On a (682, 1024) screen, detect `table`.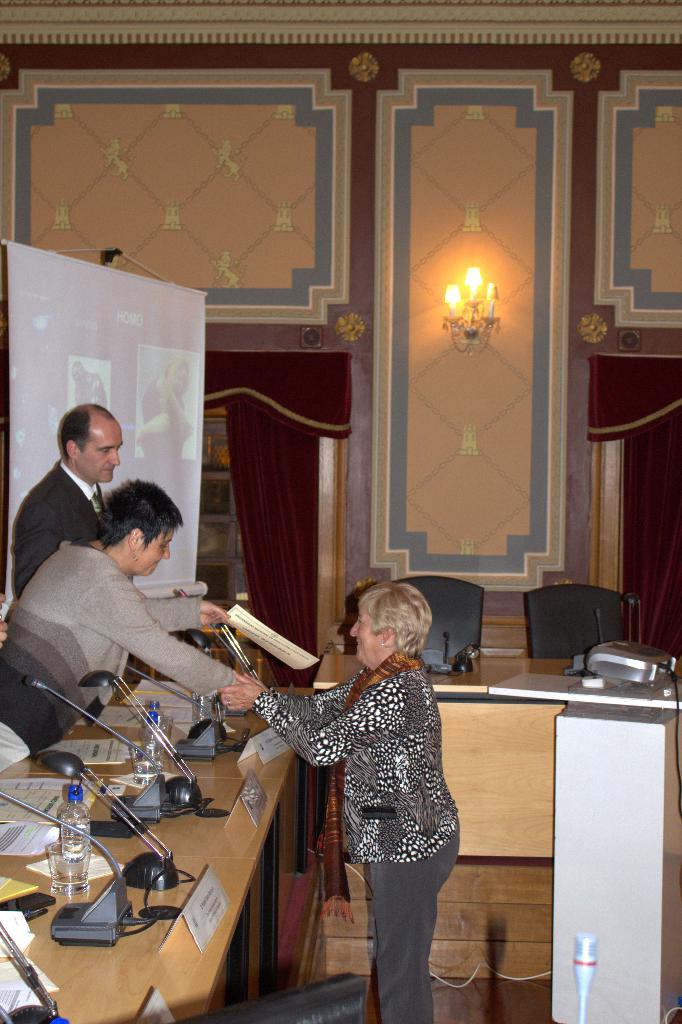
bbox=(307, 644, 681, 1023).
